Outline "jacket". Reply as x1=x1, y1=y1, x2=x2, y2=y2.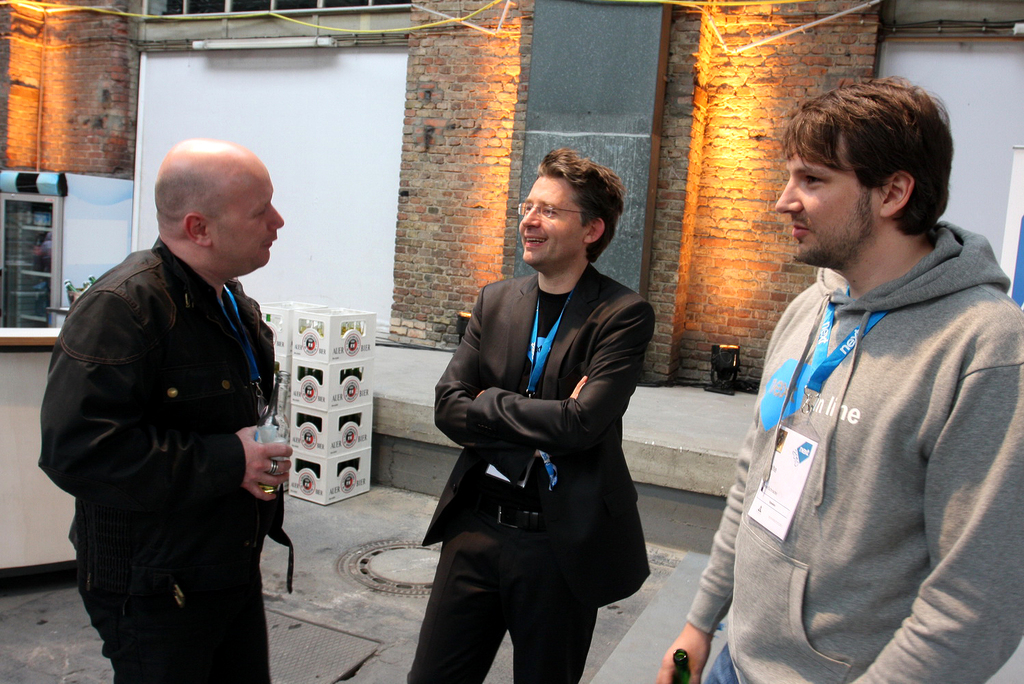
x1=682, y1=215, x2=1023, y2=683.
